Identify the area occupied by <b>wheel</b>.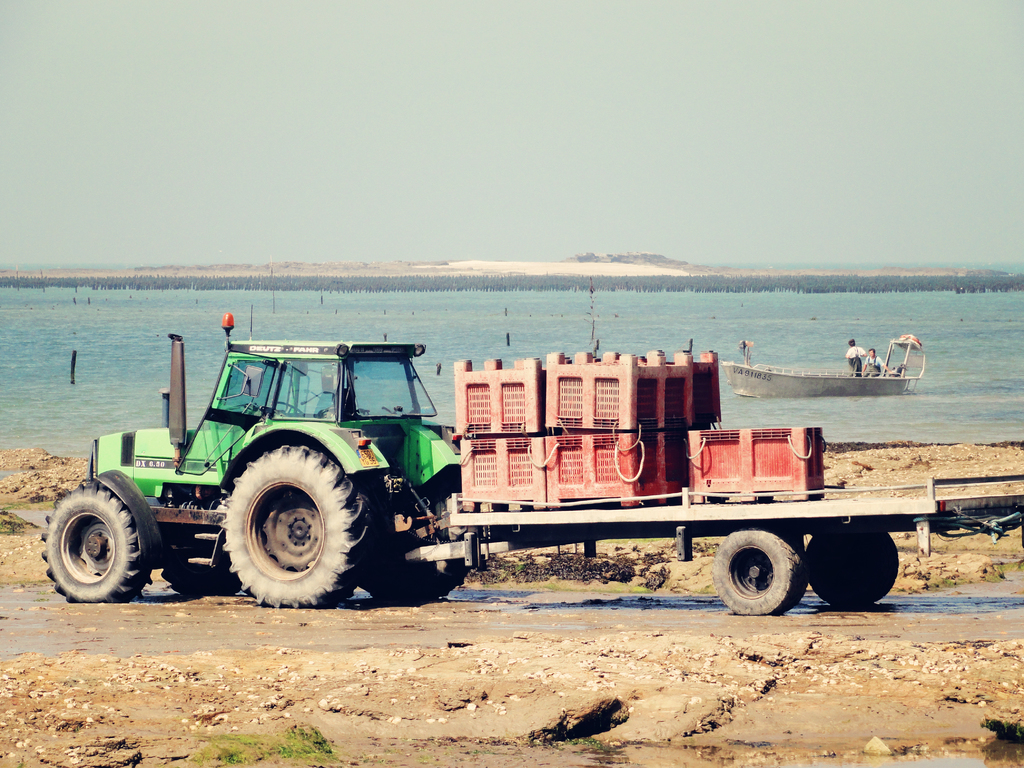
Area: locate(803, 532, 898, 606).
